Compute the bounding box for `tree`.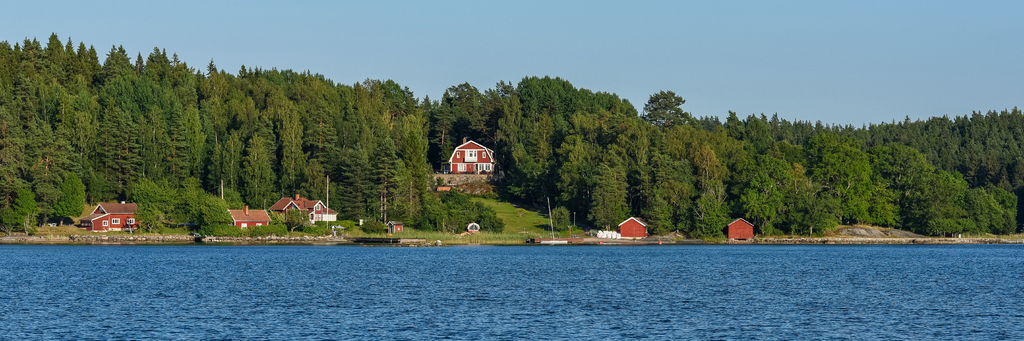
161:172:203:219.
